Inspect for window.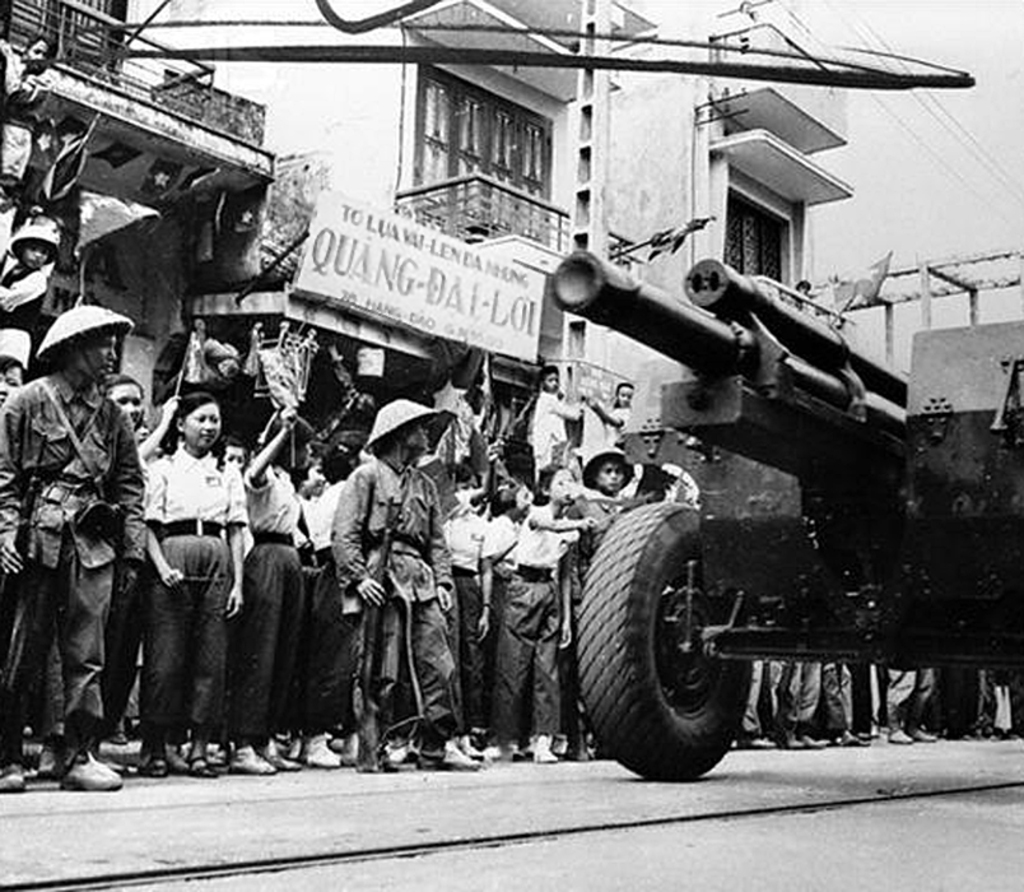
Inspection: [x1=726, y1=191, x2=807, y2=293].
